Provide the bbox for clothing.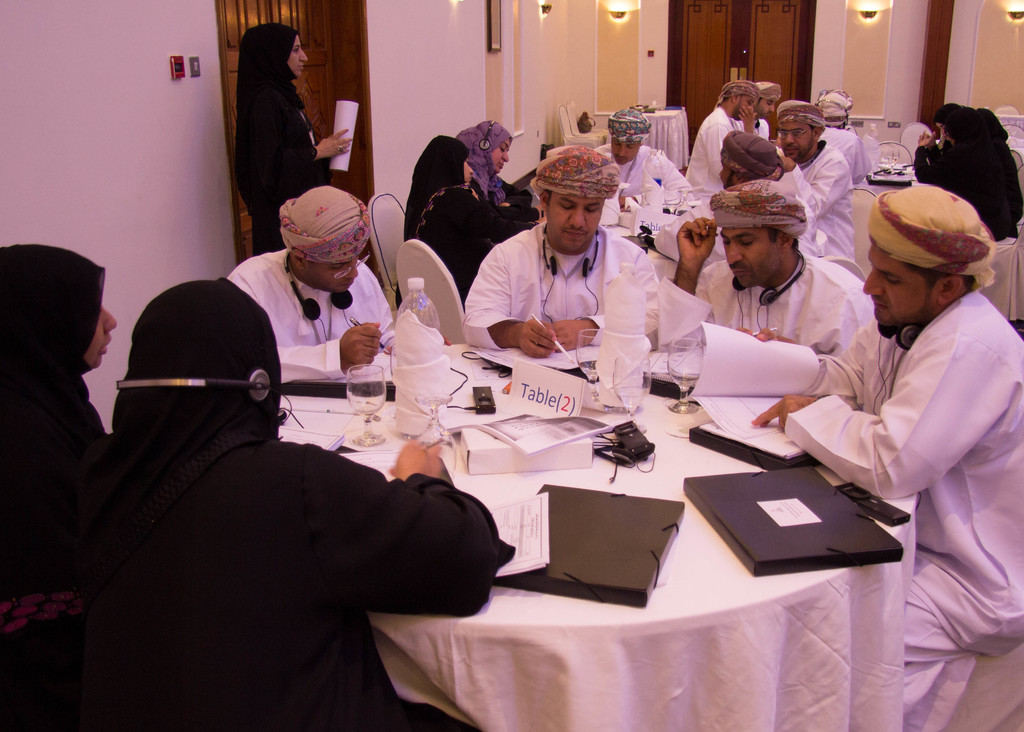
{"x1": 698, "y1": 248, "x2": 877, "y2": 355}.
